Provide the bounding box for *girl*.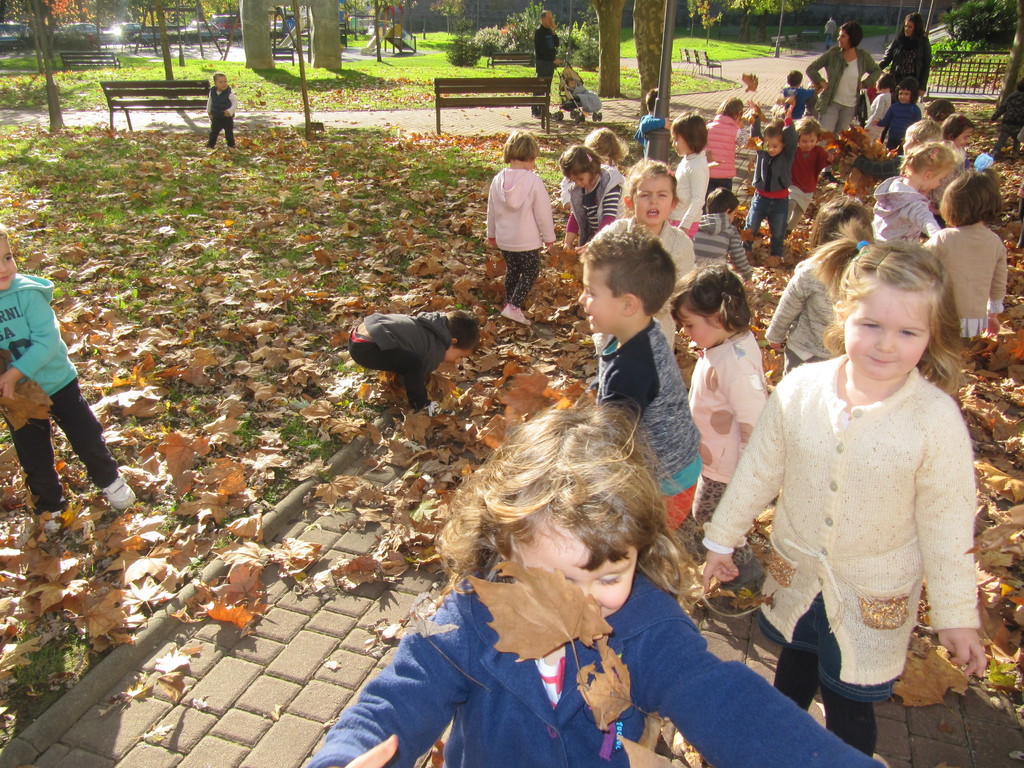
region(793, 116, 840, 234).
